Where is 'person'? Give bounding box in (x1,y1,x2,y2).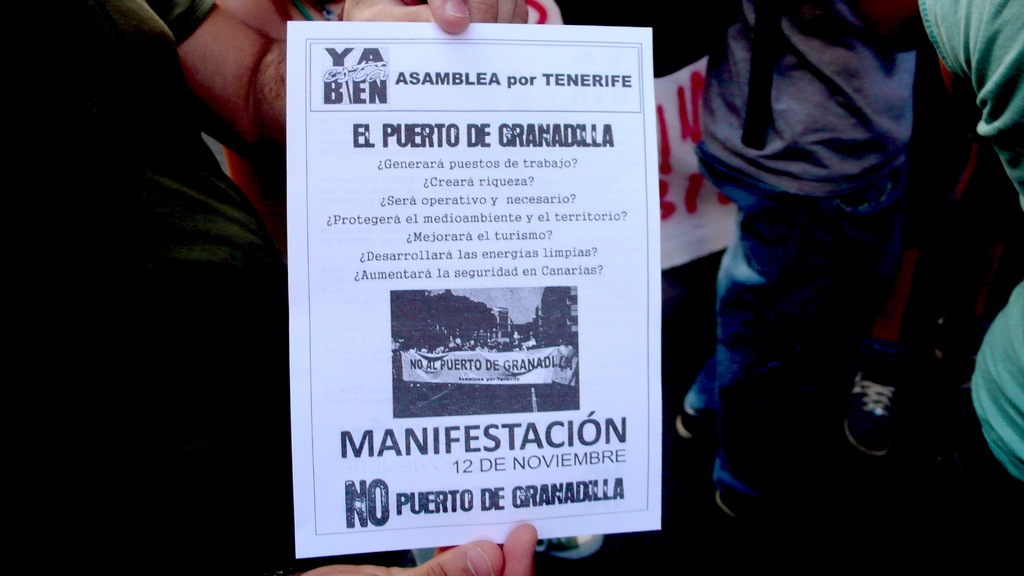
(1,0,545,575).
